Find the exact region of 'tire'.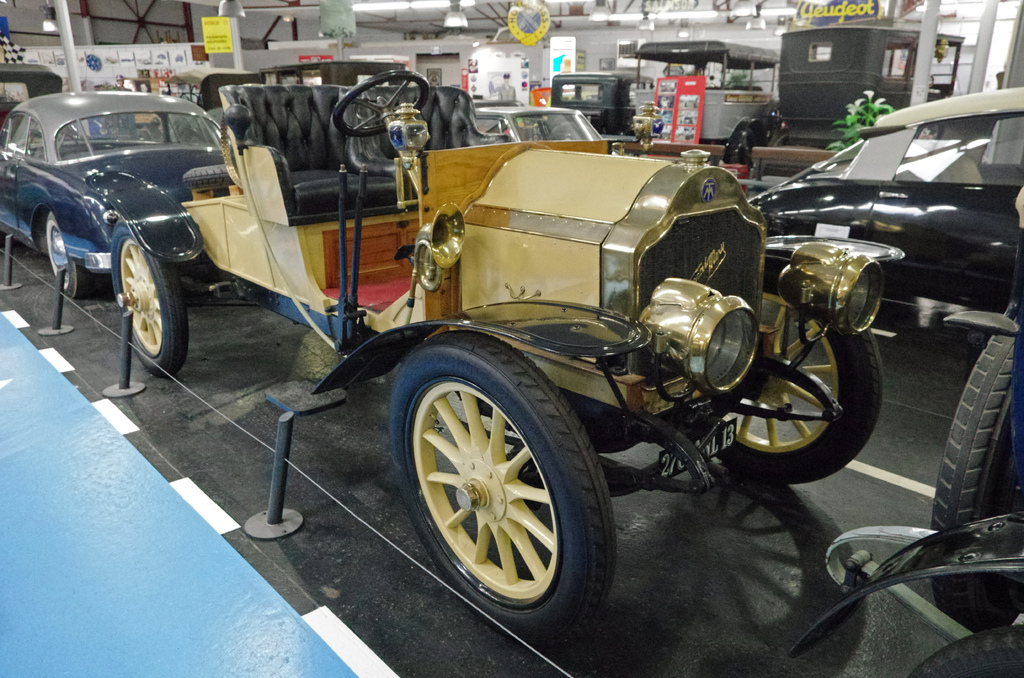
Exact region: <bbox>737, 129, 757, 169</bbox>.
